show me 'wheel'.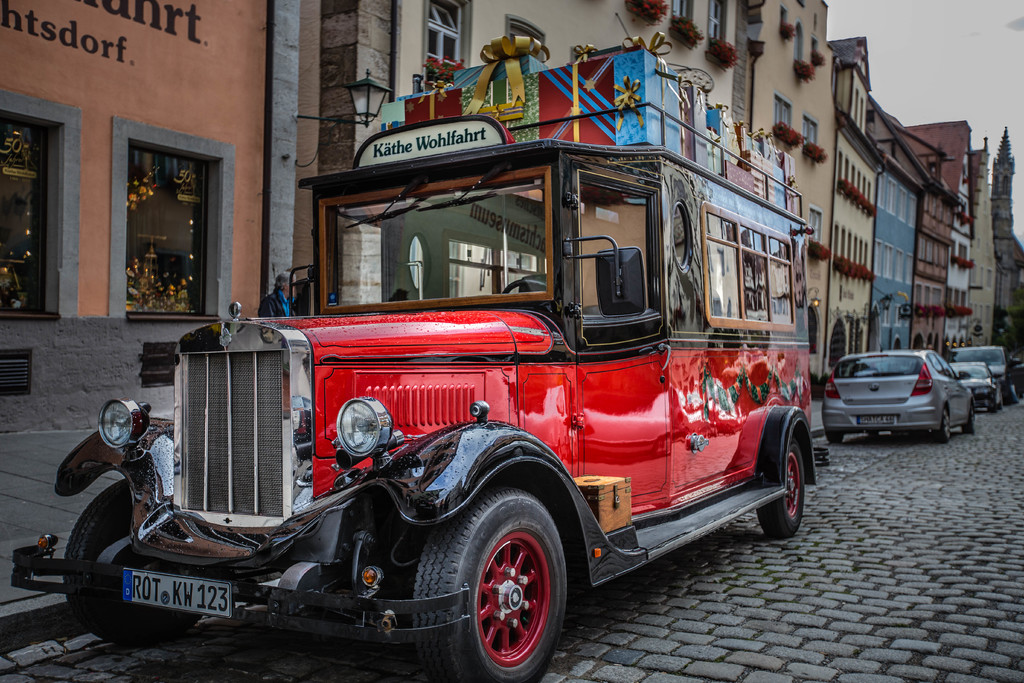
'wheel' is here: crop(960, 406, 971, 436).
